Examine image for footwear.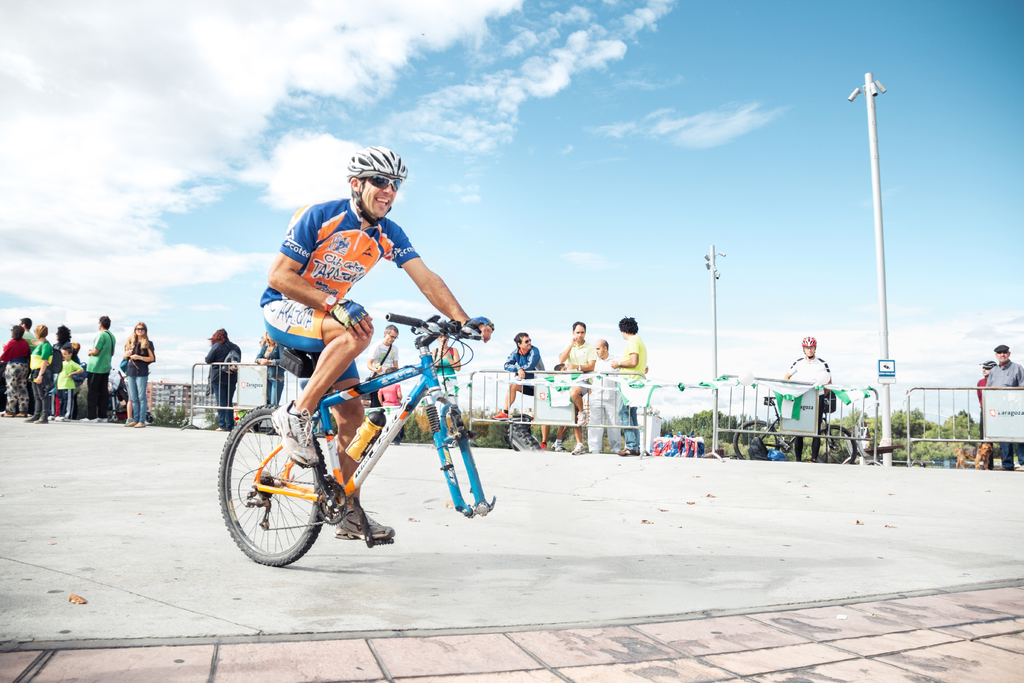
Examination result: [x1=15, y1=411, x2=28, y2=420].
